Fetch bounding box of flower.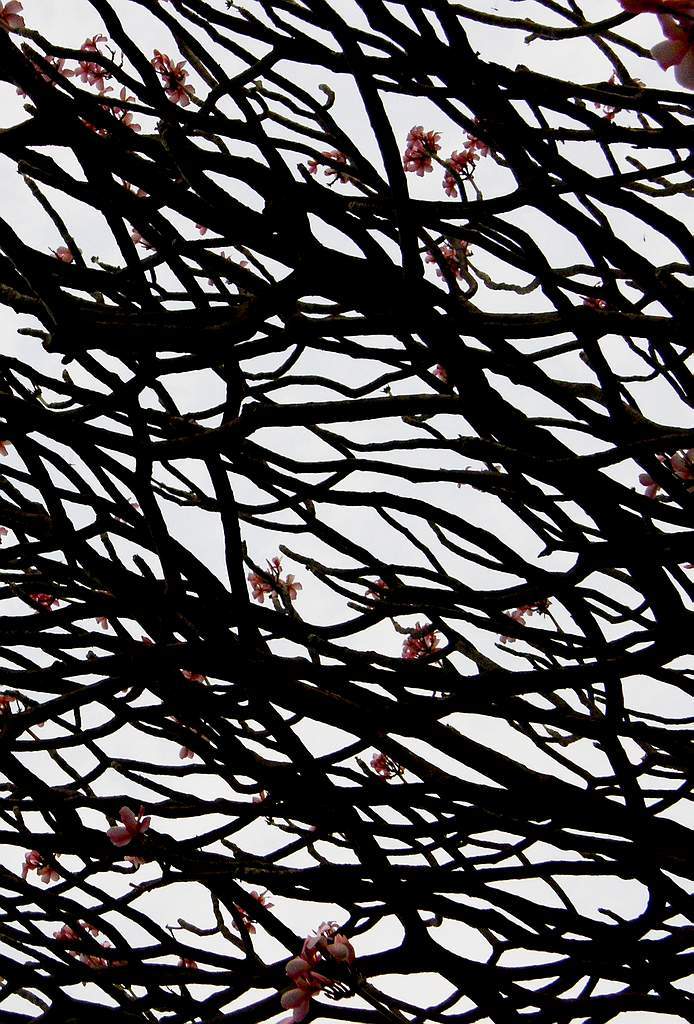
Bbox: x1=430, y1=364, x2=446, y2=381.
